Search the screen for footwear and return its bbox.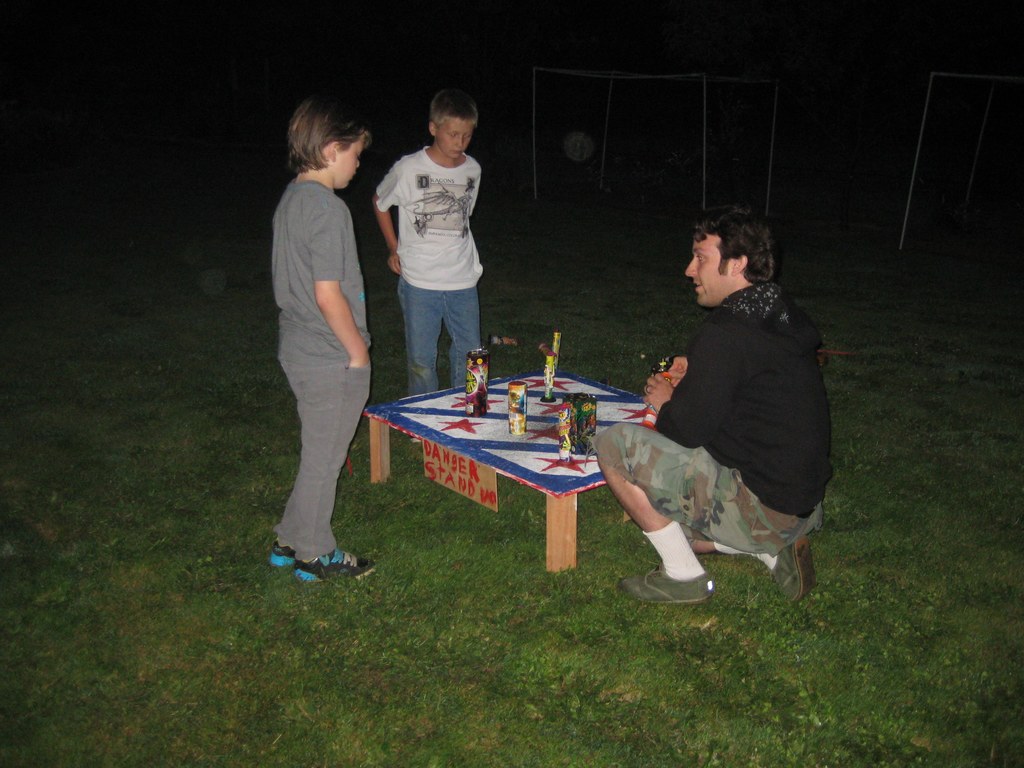
Found: (left=613, top=572, right=714, bottom=611).
